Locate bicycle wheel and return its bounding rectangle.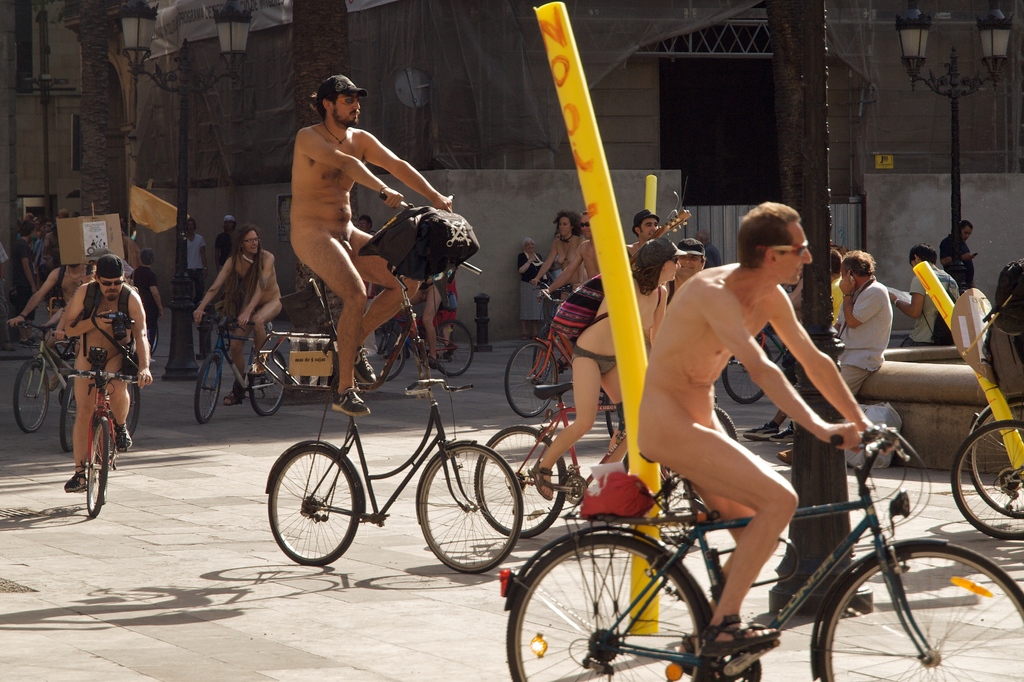
box(262, 443, 360, 569).
